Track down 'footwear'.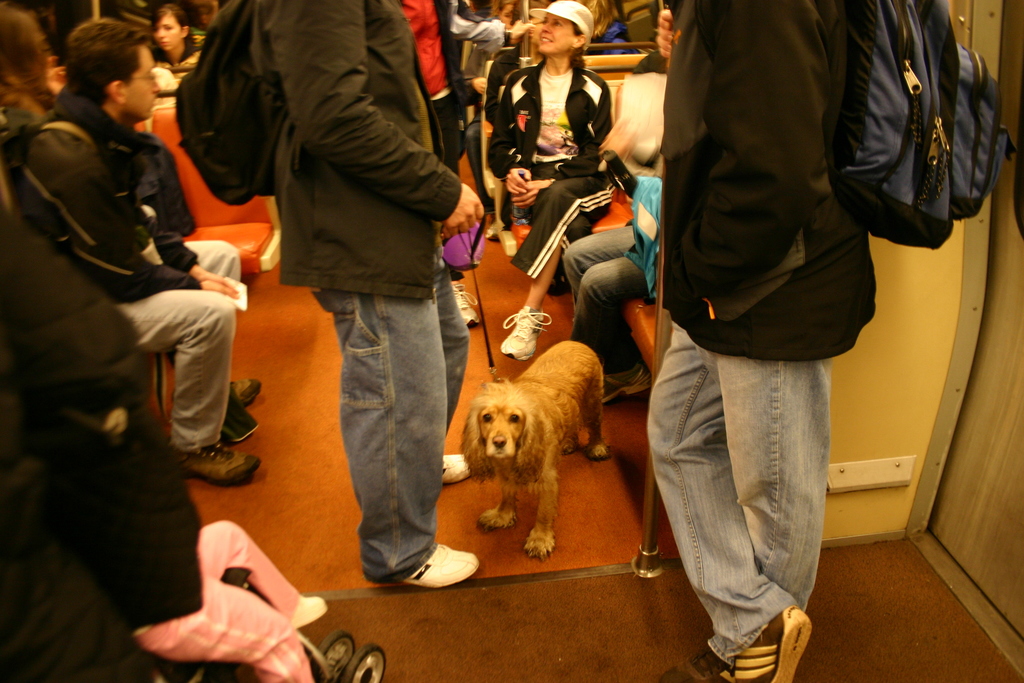
Tracked to locate(291, 594, 332, 628).
